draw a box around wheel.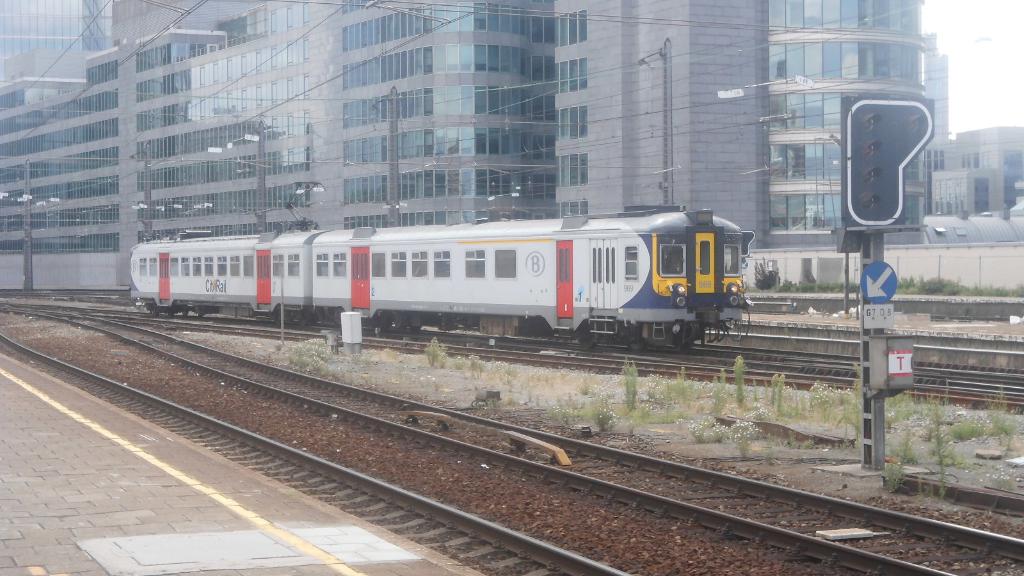
[371,313,394,335].
